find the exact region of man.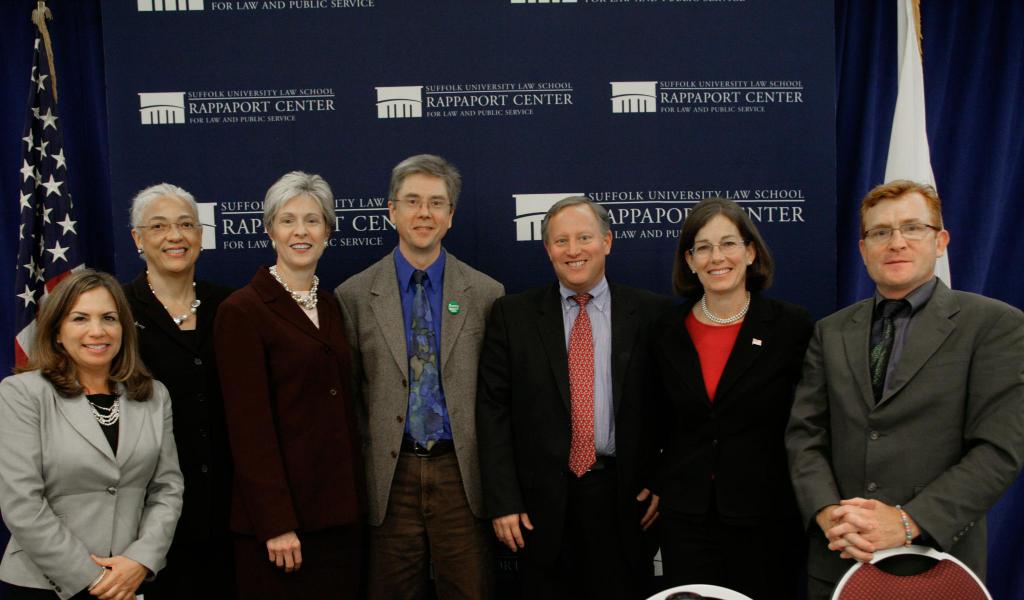
Exact region: <region>792, 161, 1013, 585</region>.
